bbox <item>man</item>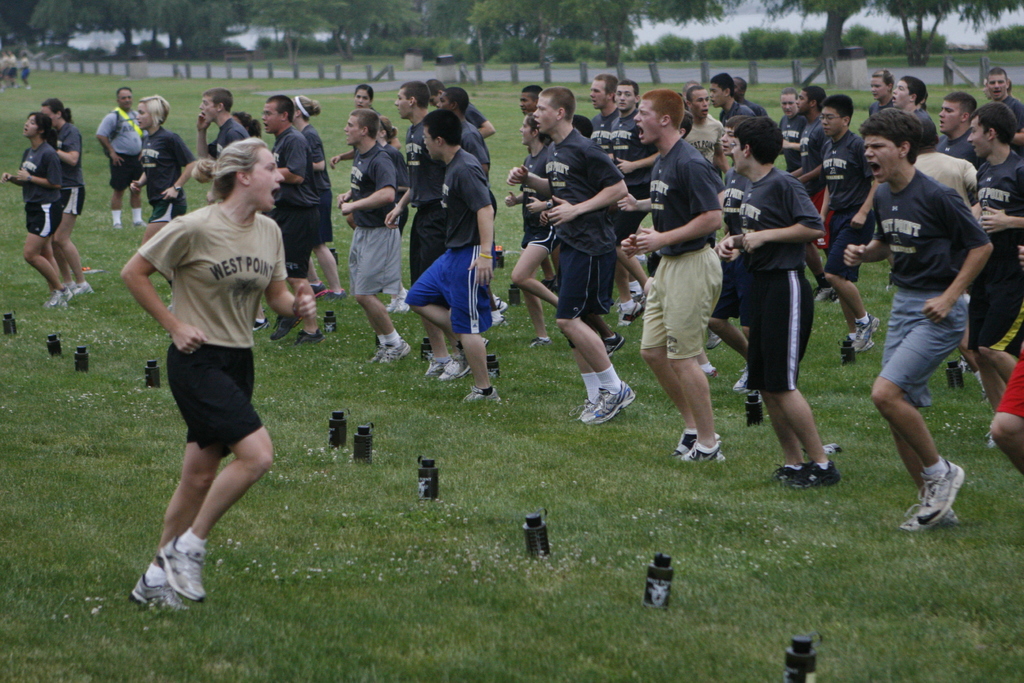
{"left": 963, "top": 100, "right": 1023, "bottom": 448}
